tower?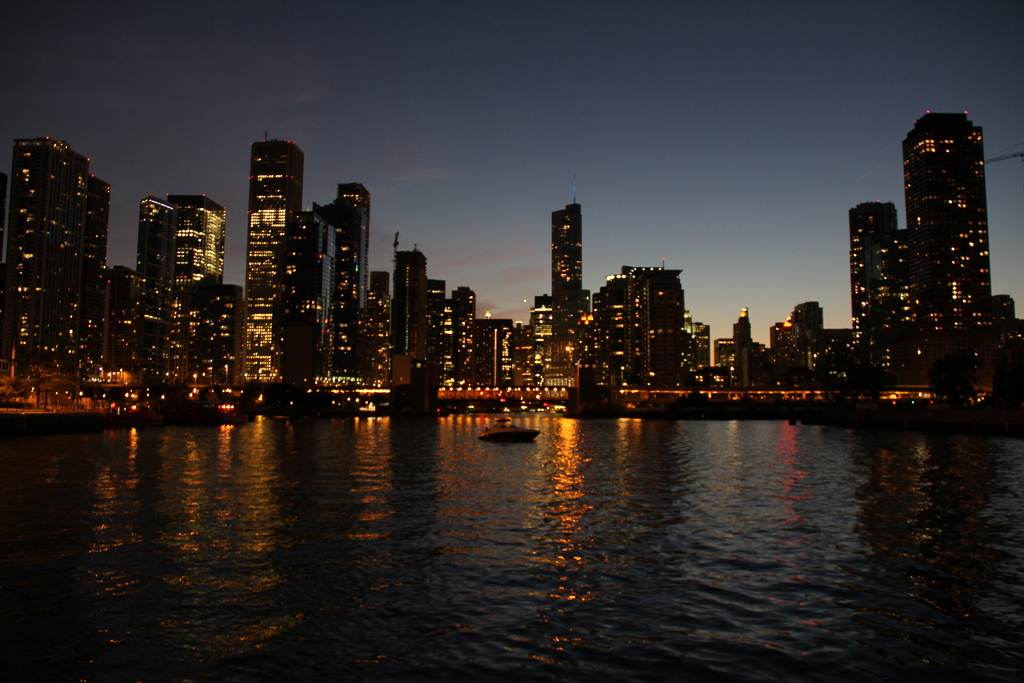
x1=899 y1=109 x2=995 y2=390
